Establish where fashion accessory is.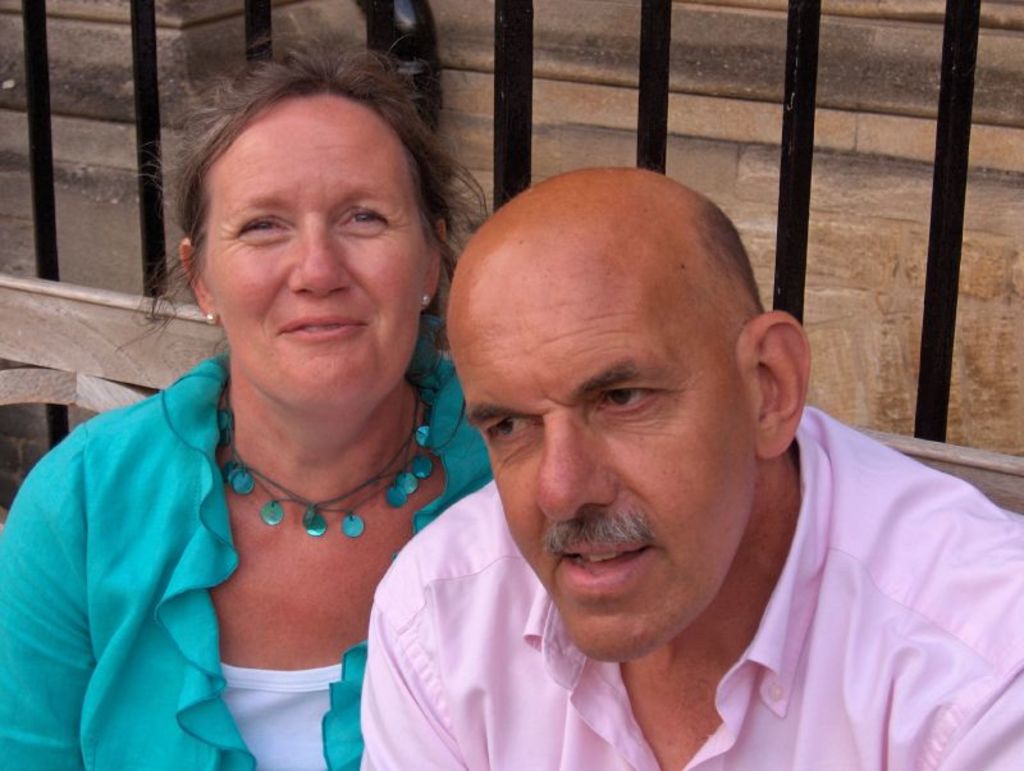
Established at {"left": 419, "top": 287, "right": 435, "bottom": 310}.
